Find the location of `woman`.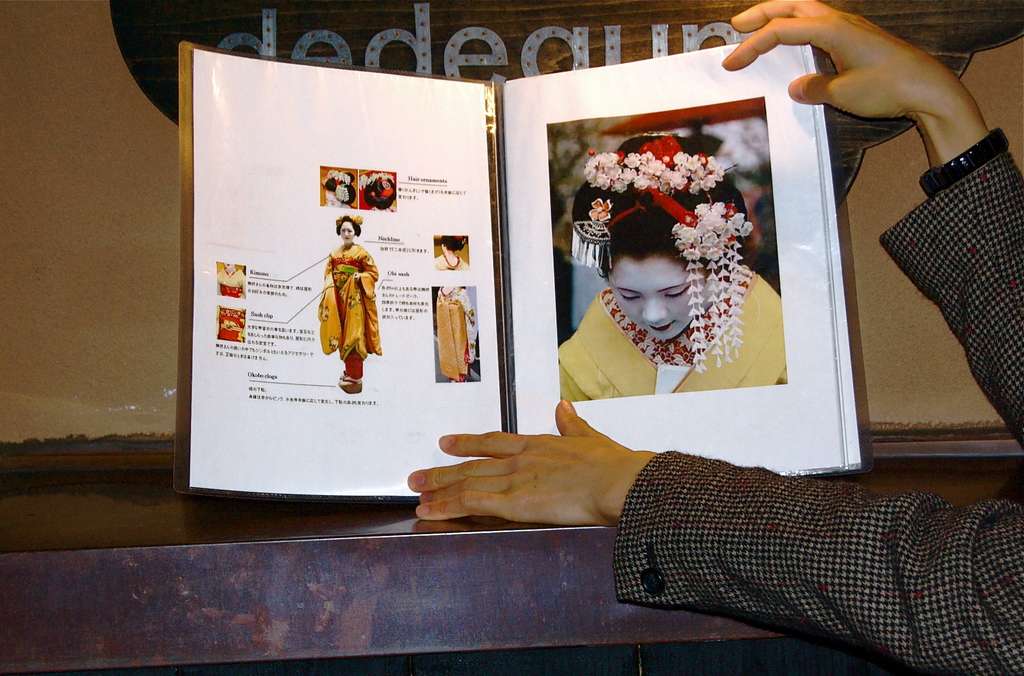
Location: box=[526, 83, 828, 422].
